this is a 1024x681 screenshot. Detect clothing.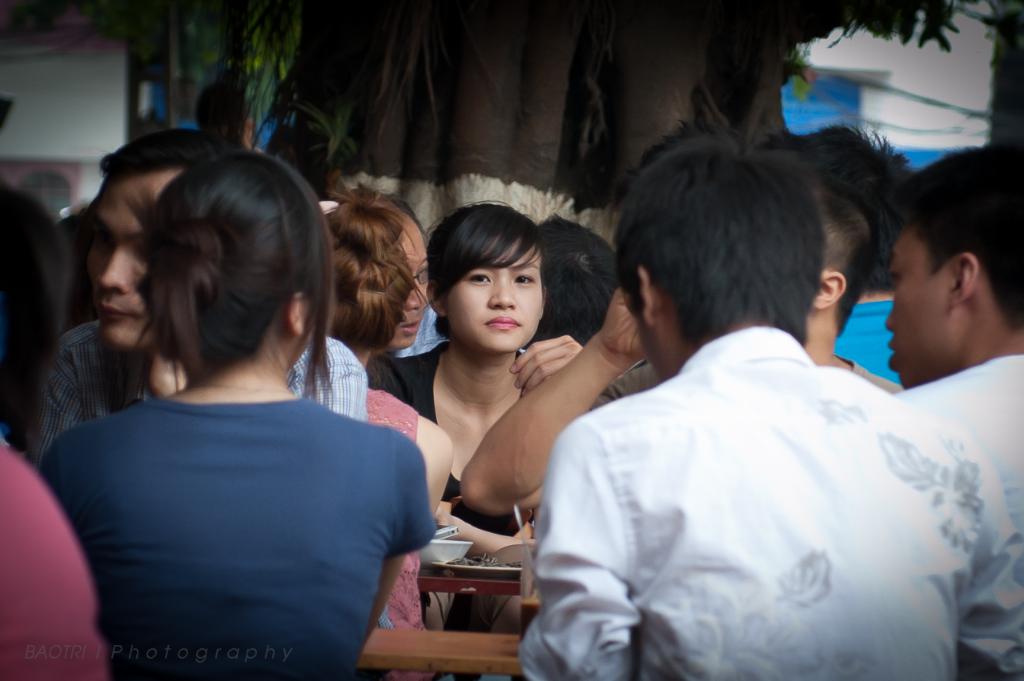
bbox=[39, 396, 430, 680].
